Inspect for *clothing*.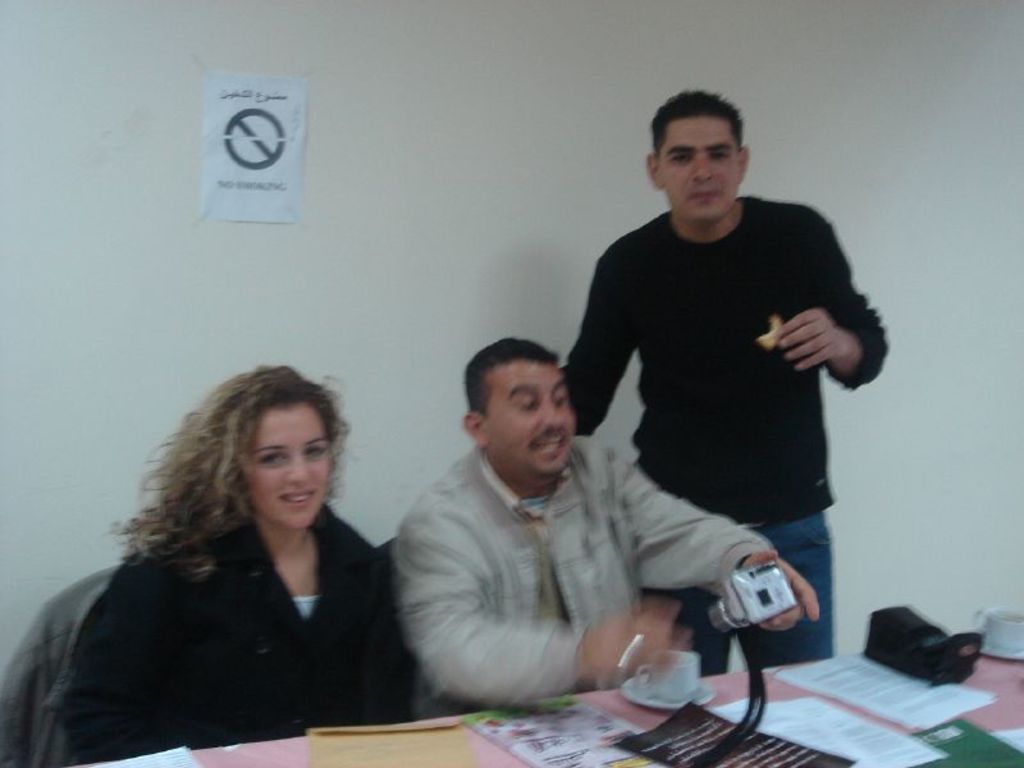
Inspection: (x1=0, y1=557, x2=119, y2=764).
